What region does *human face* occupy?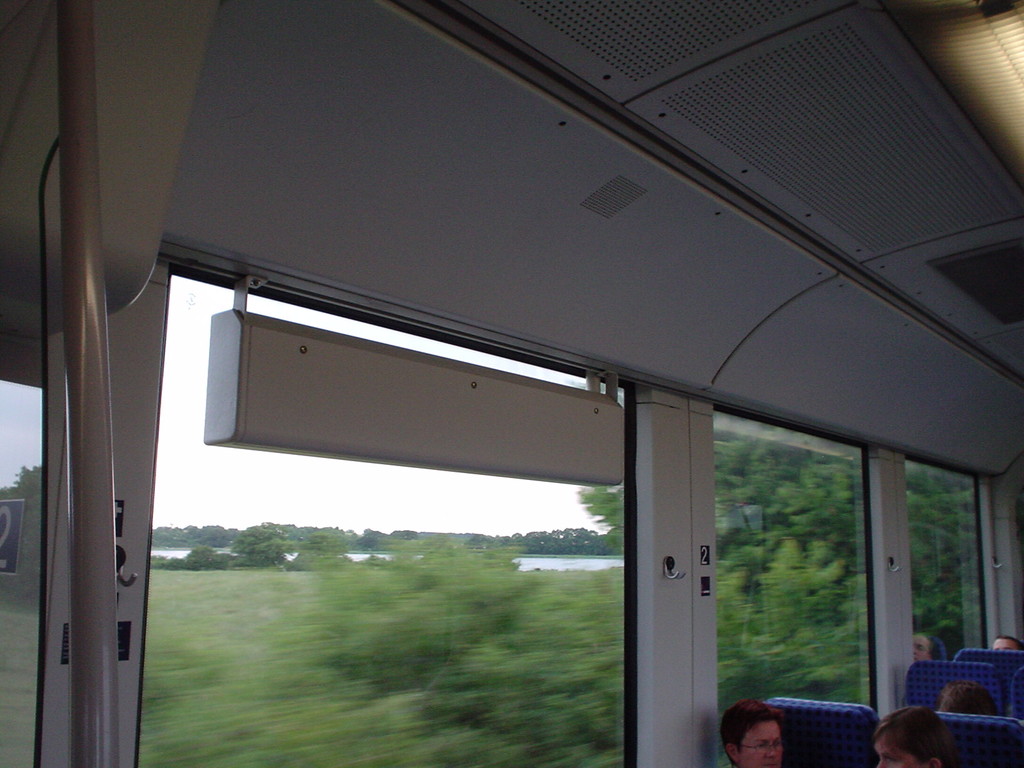
872 740 916 767.
